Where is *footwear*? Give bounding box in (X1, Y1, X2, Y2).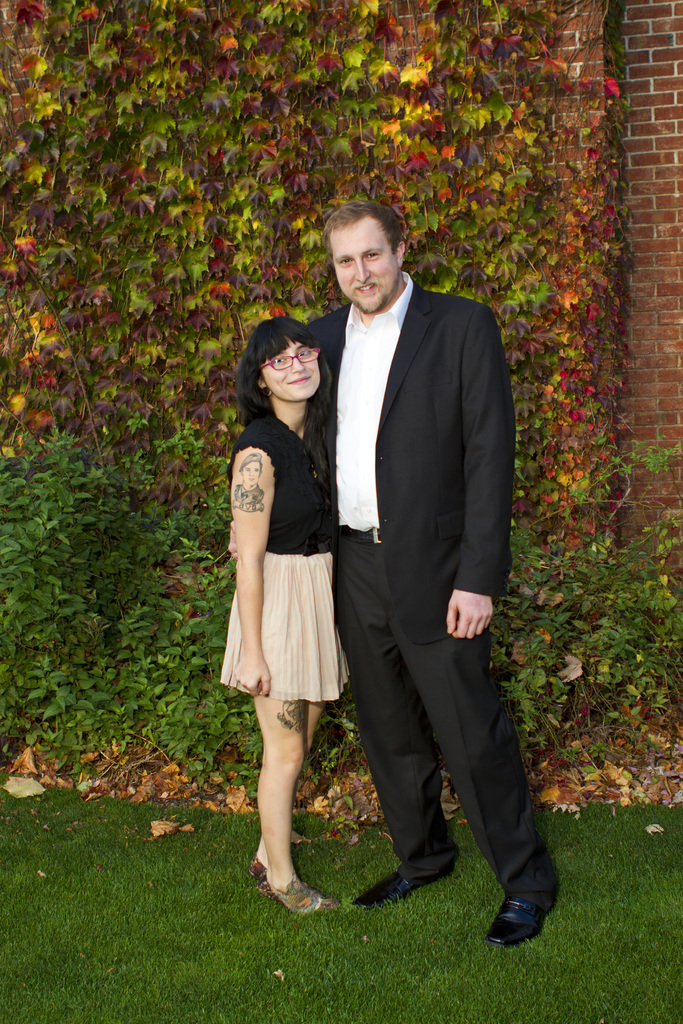
(485, 888, 562, 949).
